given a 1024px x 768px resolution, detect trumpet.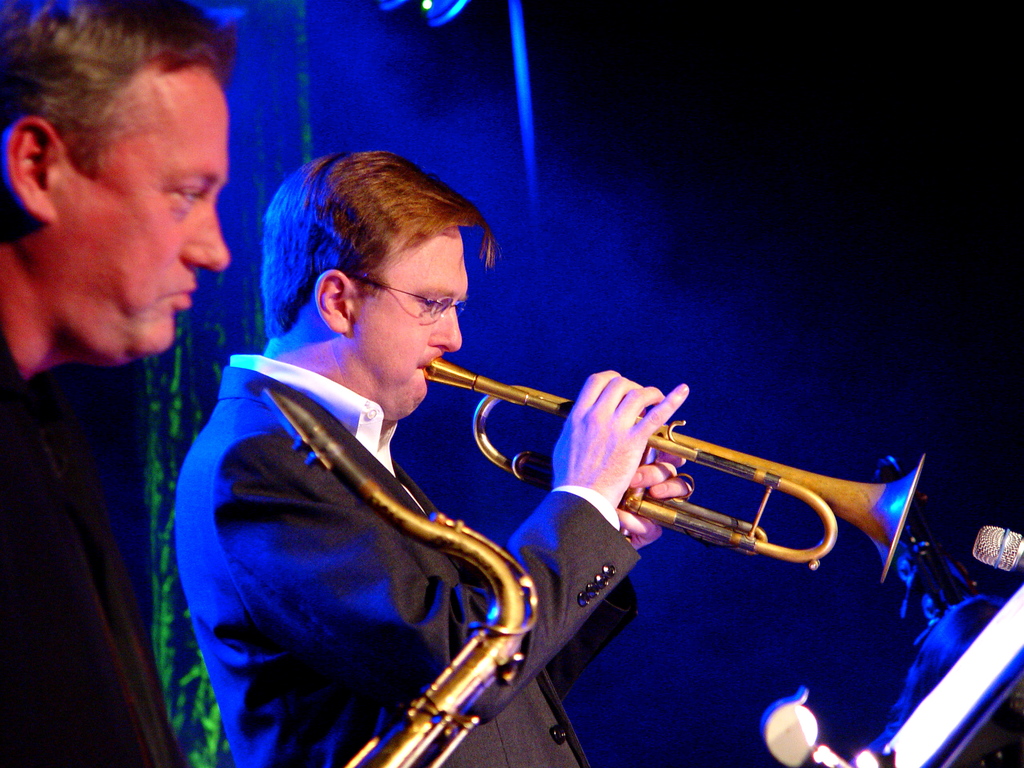
l=424, t=355, r=924, b=582.
